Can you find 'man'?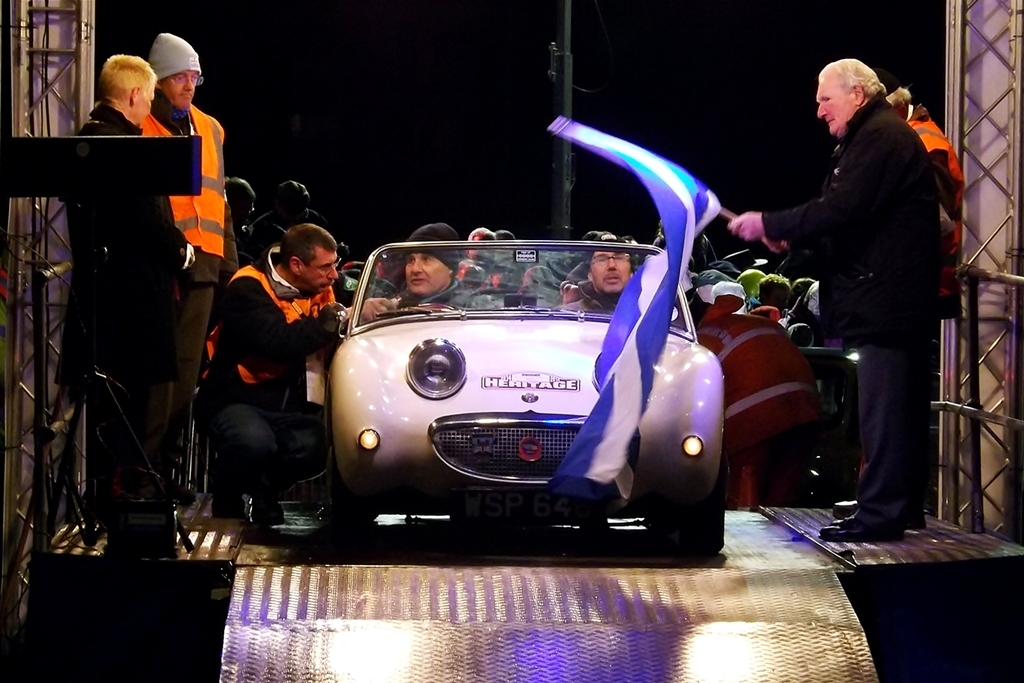
Yes, bounding box: select_region(723, 65, 955, 549).
